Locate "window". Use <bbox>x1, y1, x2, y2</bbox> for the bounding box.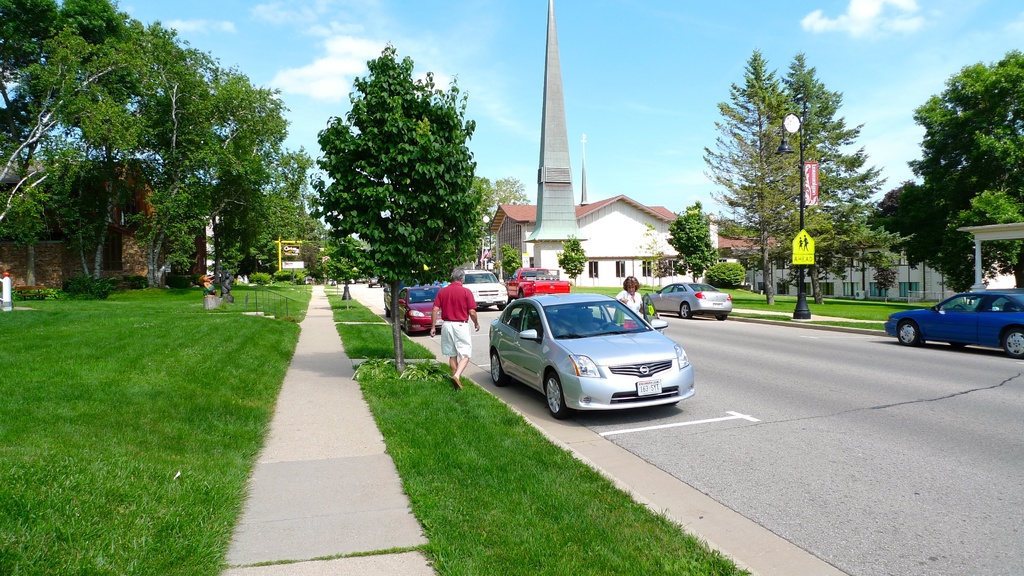
<bbox>842, 284, 860, 300</bbox>.
